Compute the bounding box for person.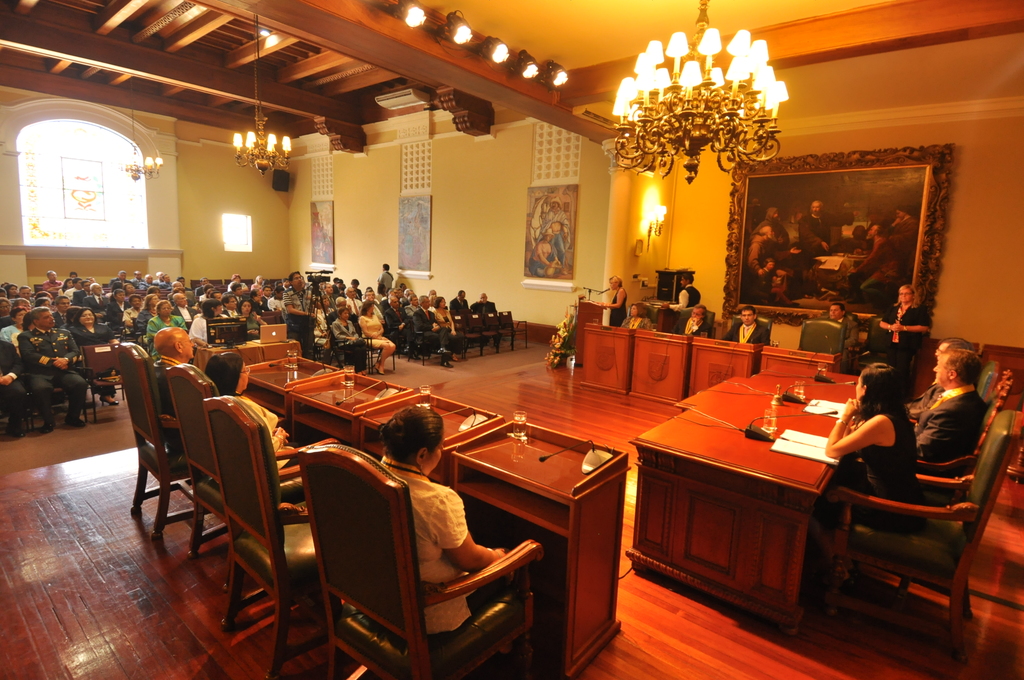
829 359 920 591.
